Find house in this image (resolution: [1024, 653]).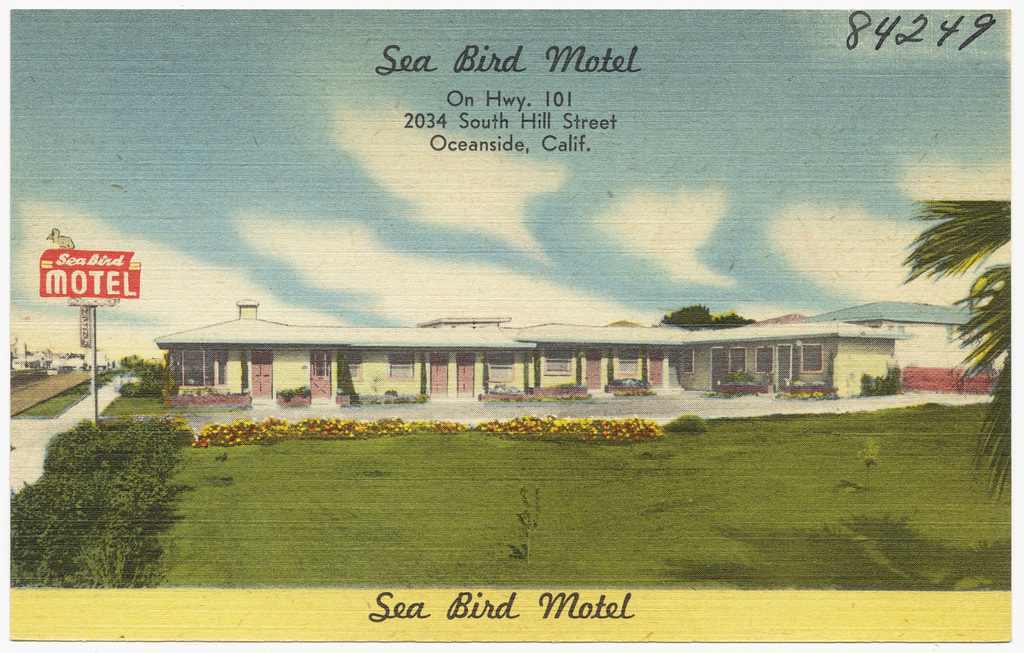
[x1=801, y1=289, x2=1007, y2=375].
